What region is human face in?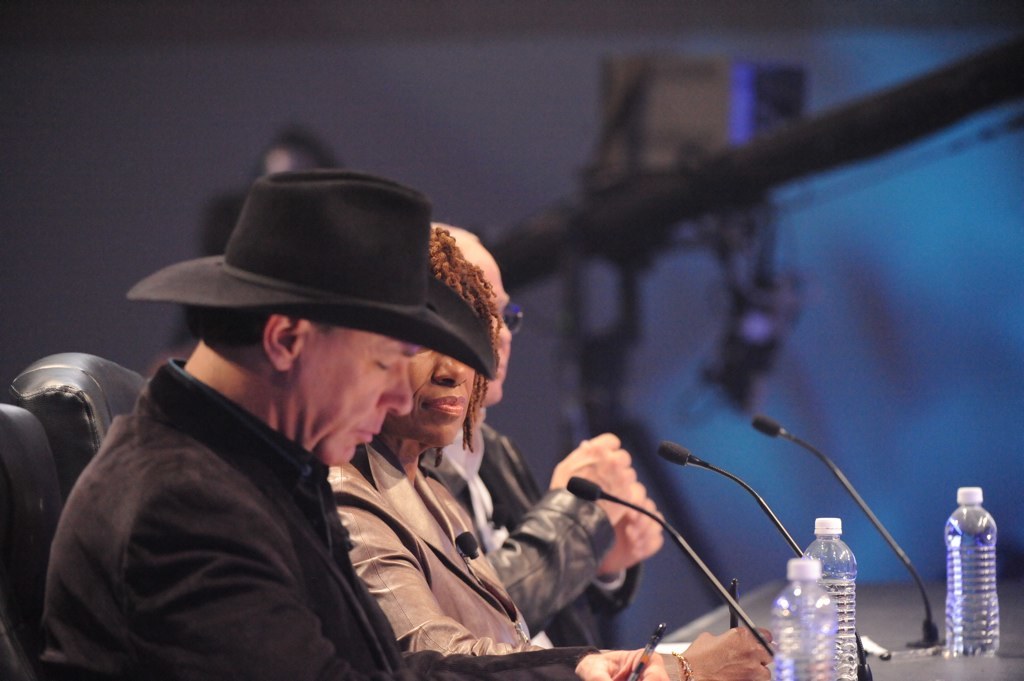
Rect(411, 348, 480, 435).
